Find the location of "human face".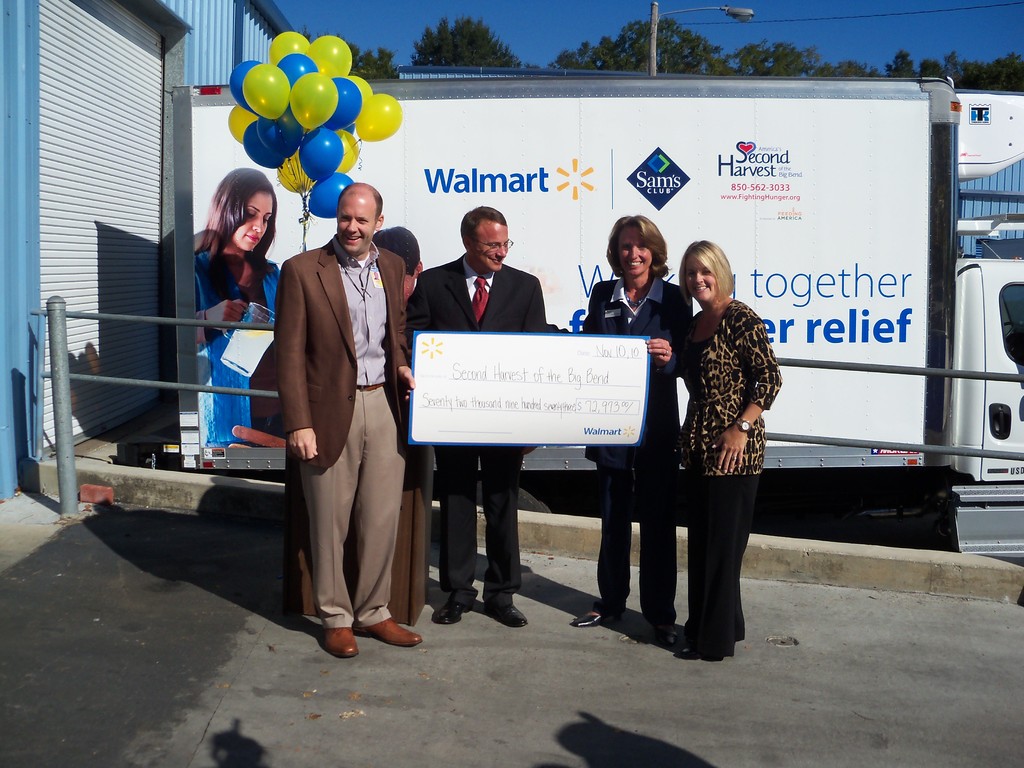
Location: BBox(474, 225, 508, 273).
